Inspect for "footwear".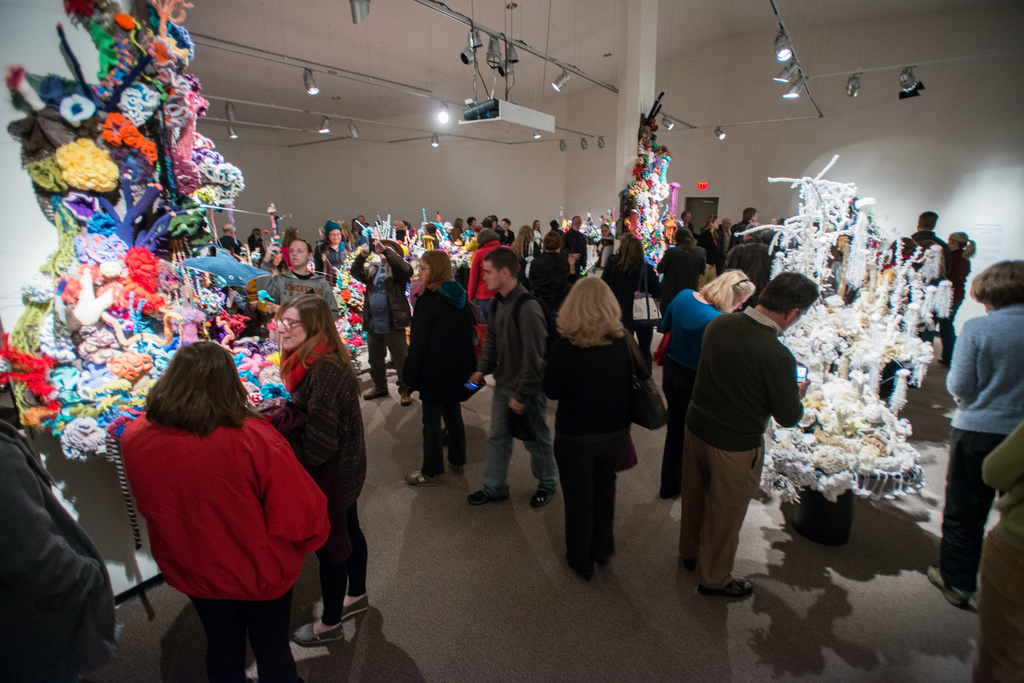
Inspection: crop(442, 428, 447, 447).
